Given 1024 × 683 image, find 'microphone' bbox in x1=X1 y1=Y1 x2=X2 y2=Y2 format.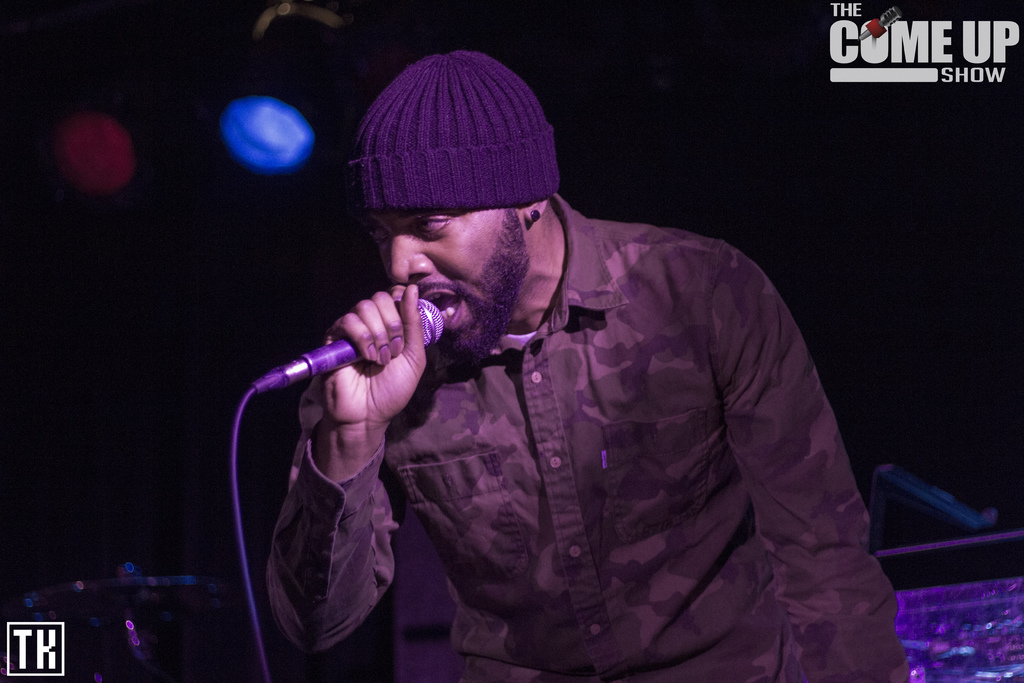
x1=252 y1=290 x2=445 y2=422.
